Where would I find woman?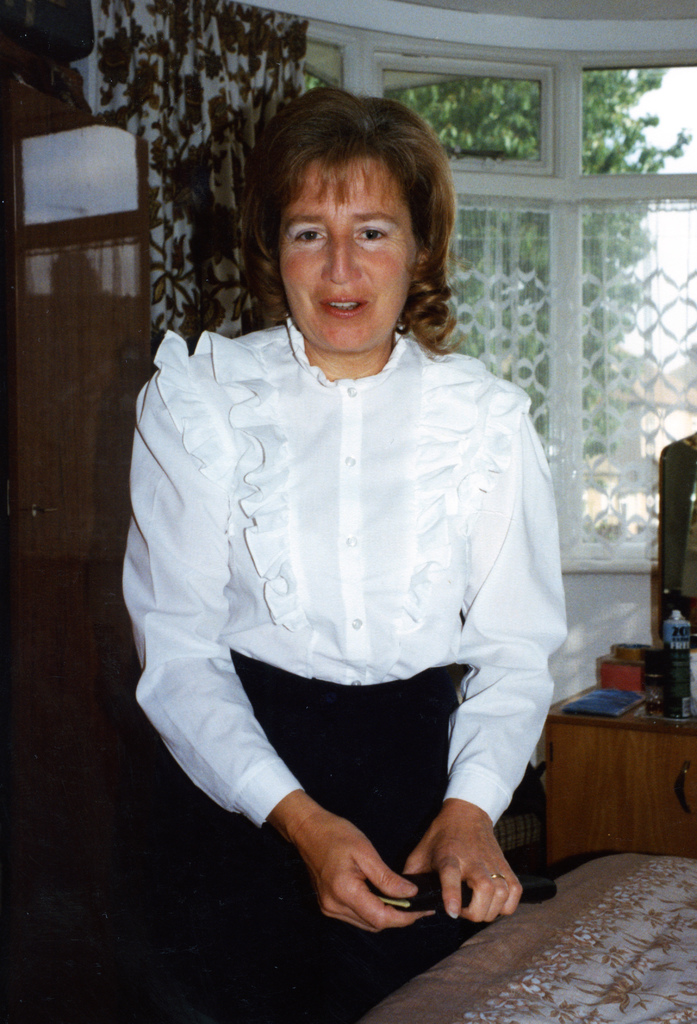
At bbox=(117, 87, 575, 943).
